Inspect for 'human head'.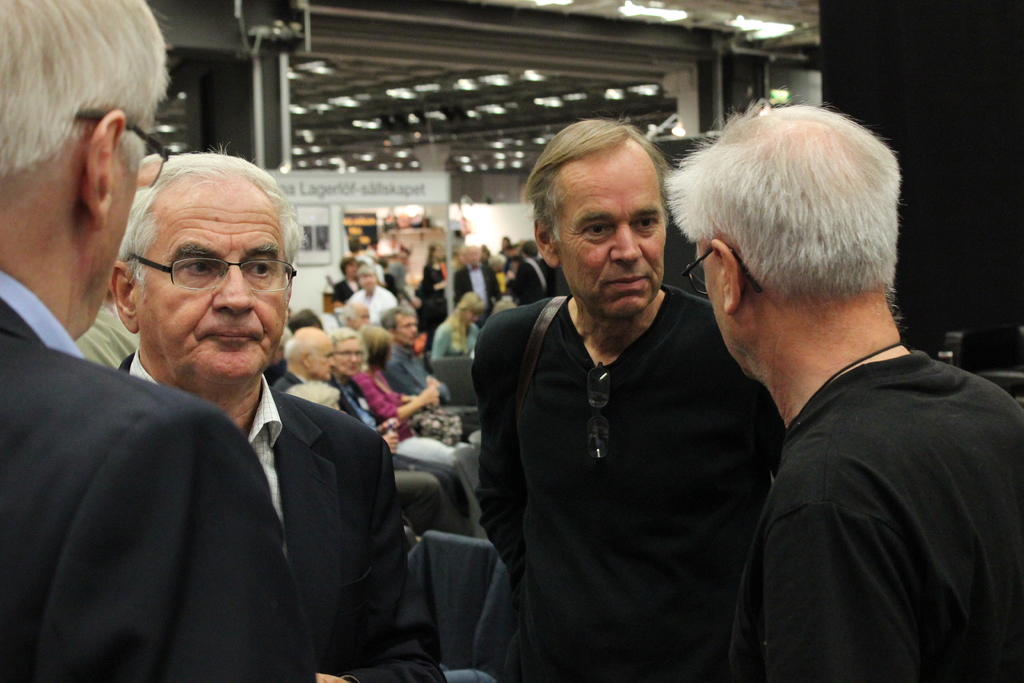
Inspection: {"left": 457, "top": 291, "right": 484, "bottom": 327}.
